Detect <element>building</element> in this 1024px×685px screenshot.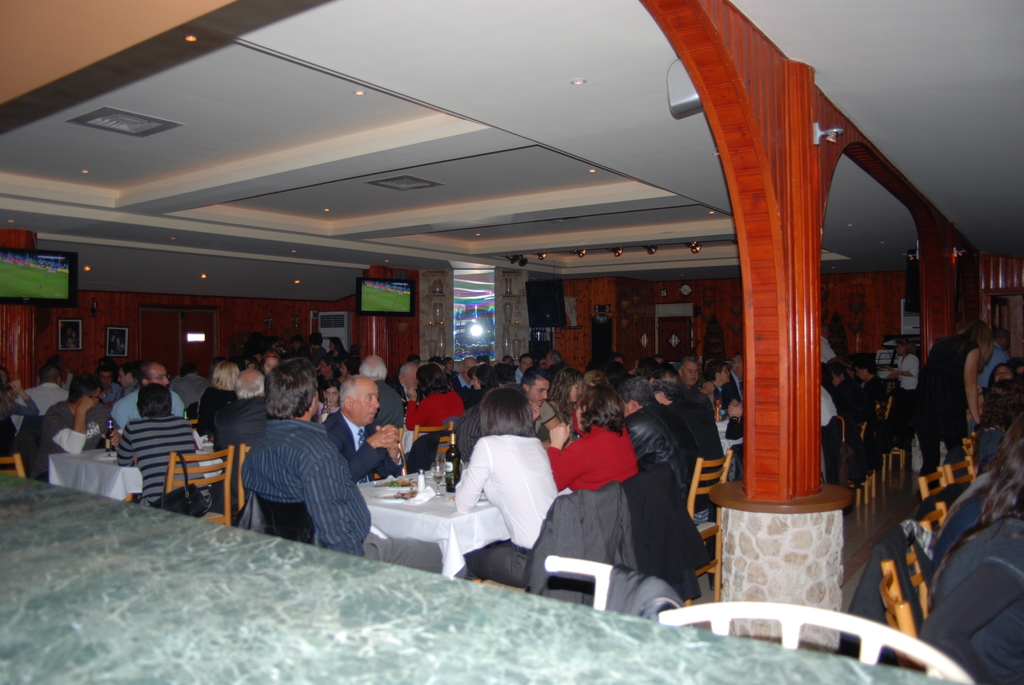
Detection: <box>0,0,1022,684</box>.
